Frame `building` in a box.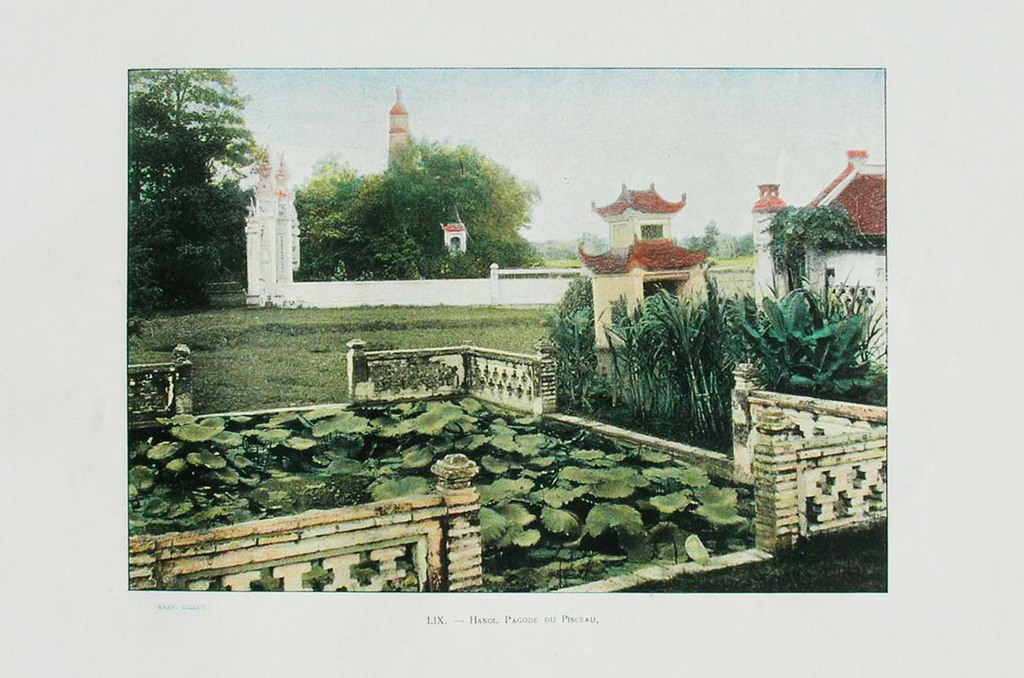
385,86,407,173.
